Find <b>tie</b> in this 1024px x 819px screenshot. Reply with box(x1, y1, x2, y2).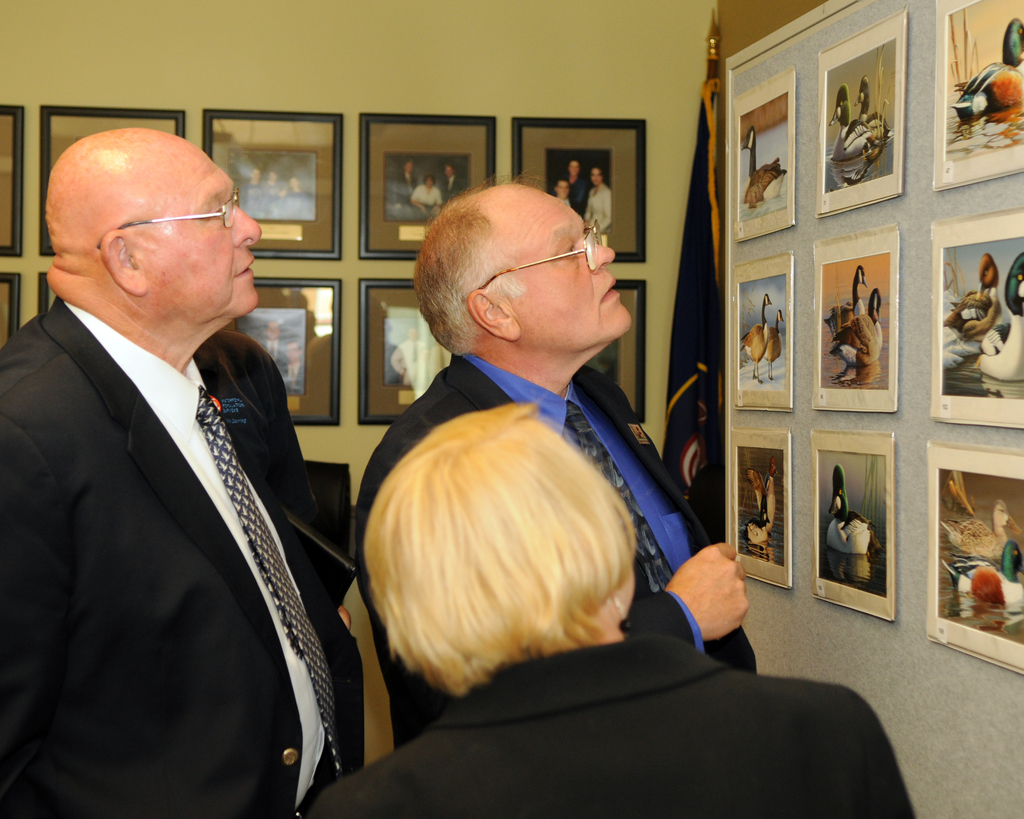
box(193, 390, 348, 775).
